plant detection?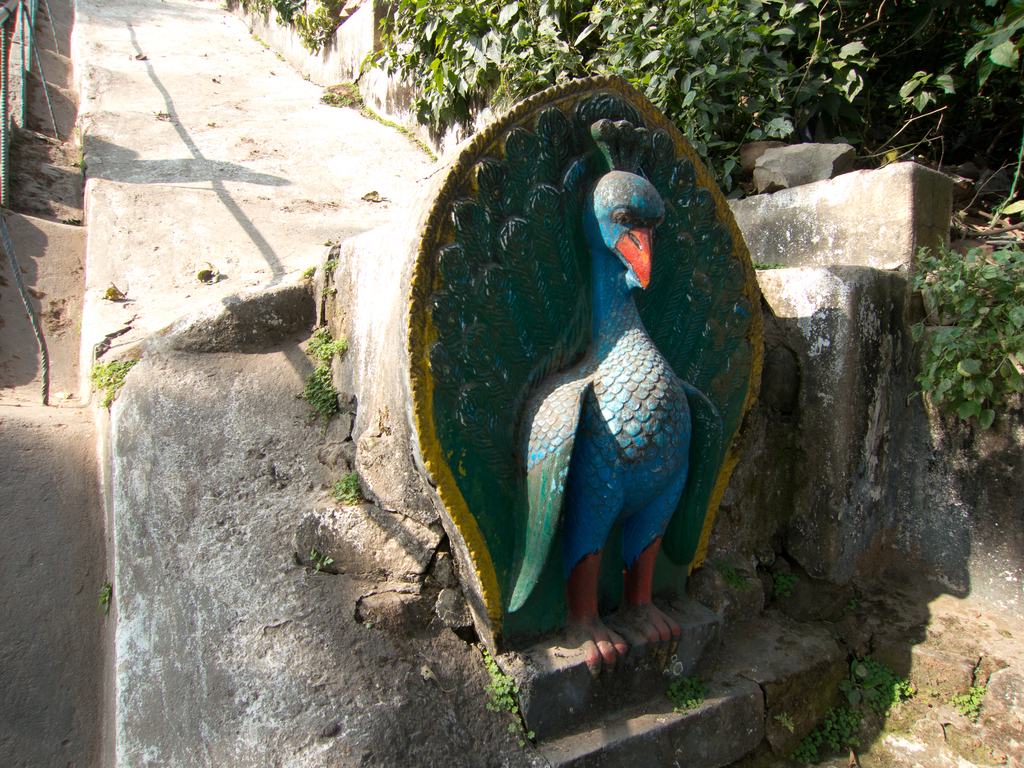
636,665,708,717
